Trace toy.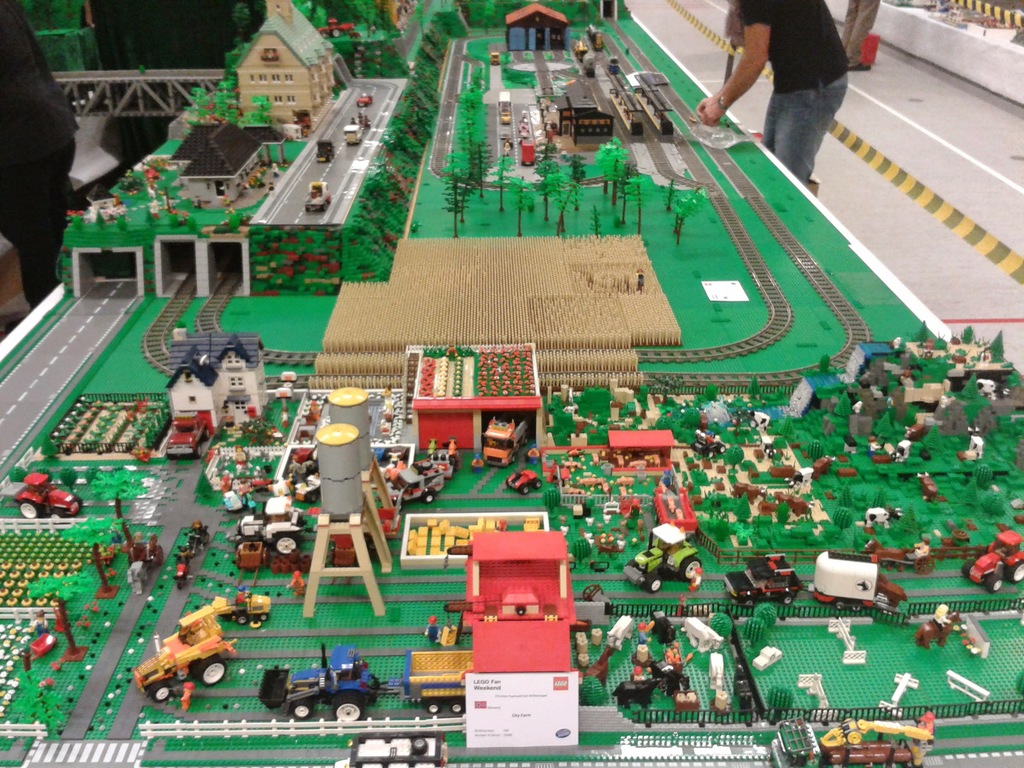
Traced to [x1=17, y1=474, x2=83, y2=522].
